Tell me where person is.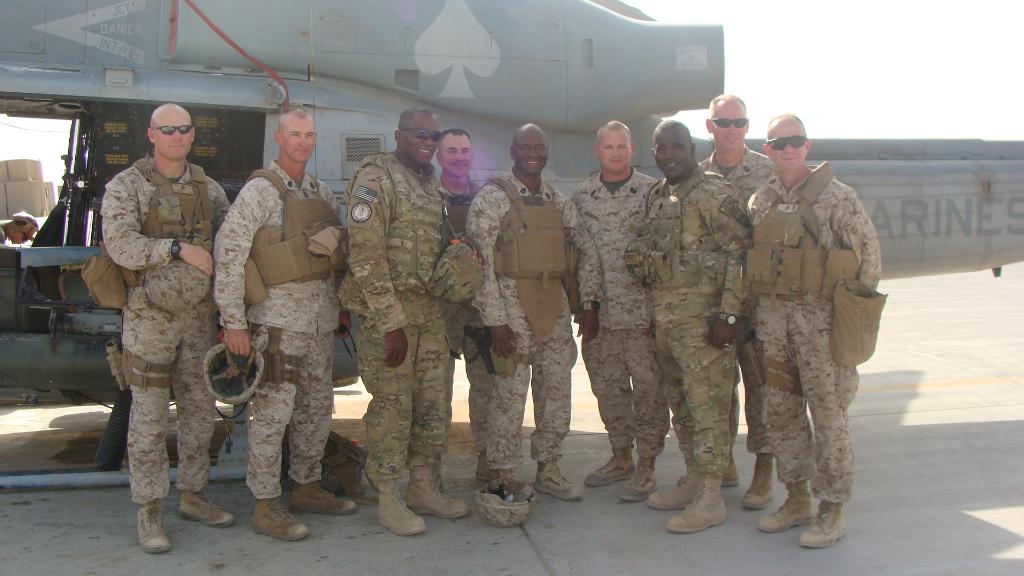
person is at pyautogui.locateOnScreen(0, 209, 44, 247).
